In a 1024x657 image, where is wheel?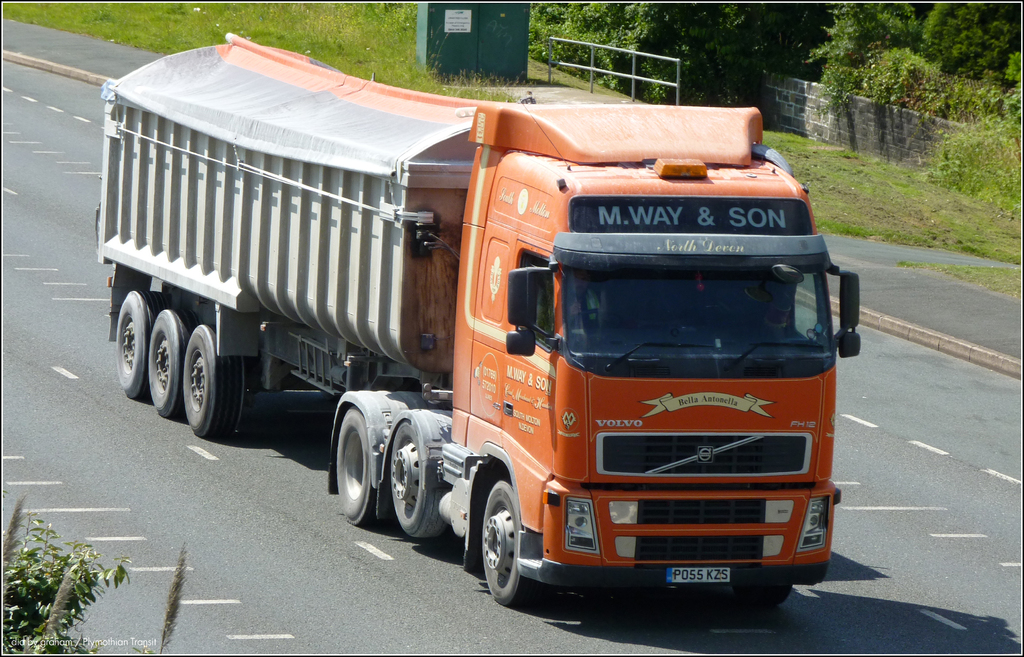
(left=333, top=396, right=383, bottom=531).
